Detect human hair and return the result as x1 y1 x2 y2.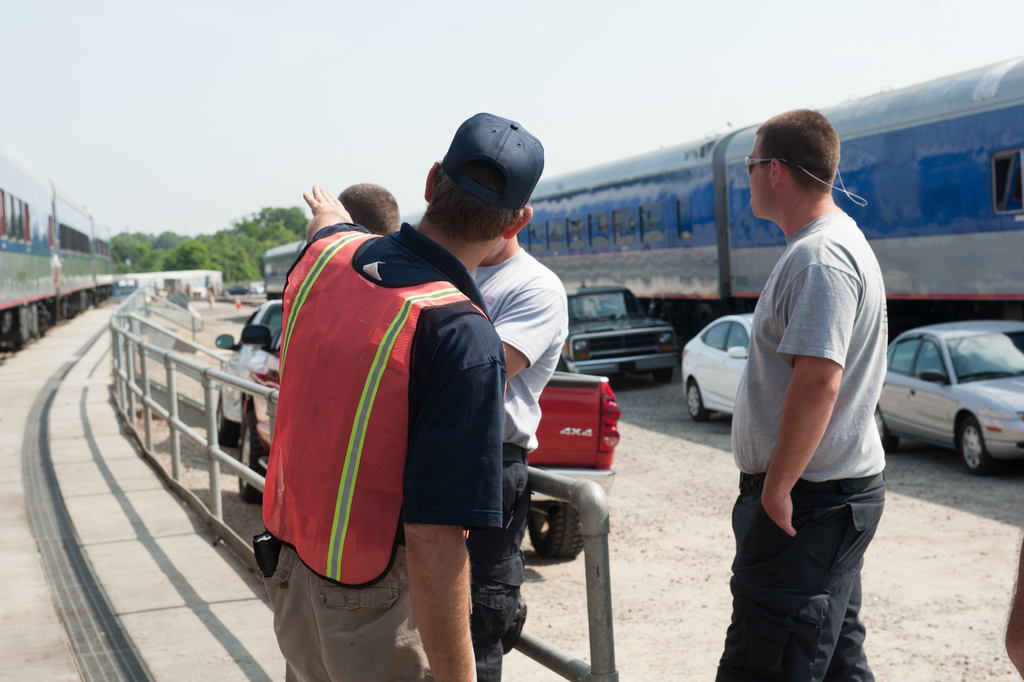
759 113 841 197.
